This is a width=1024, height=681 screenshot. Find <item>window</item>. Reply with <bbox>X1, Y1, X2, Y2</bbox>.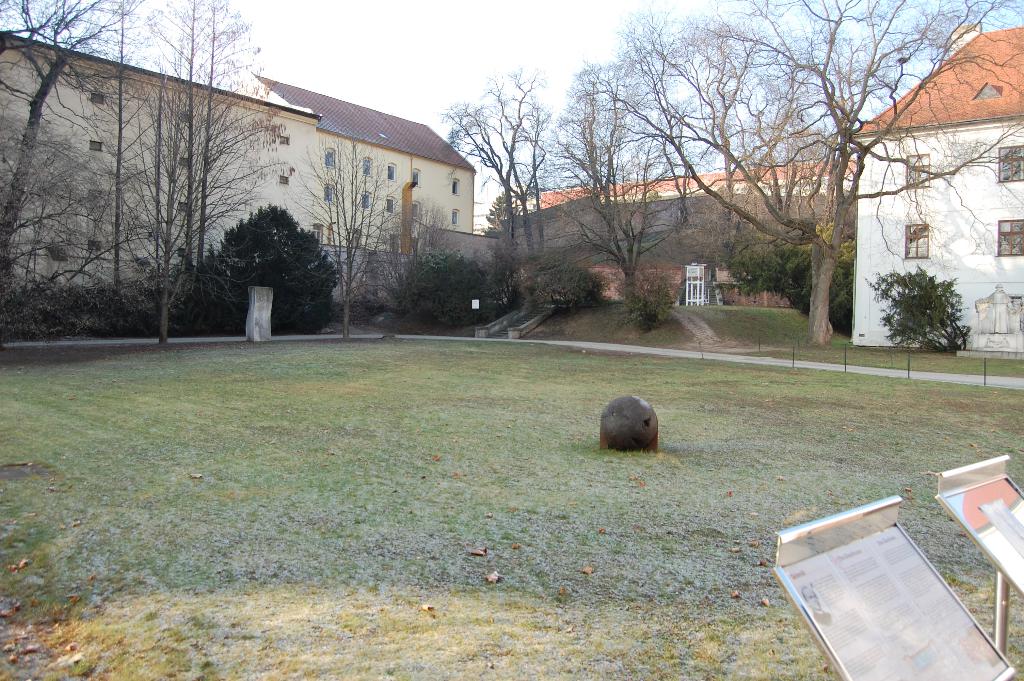
<bbox>176, 154, 192, 168</bbox>.
